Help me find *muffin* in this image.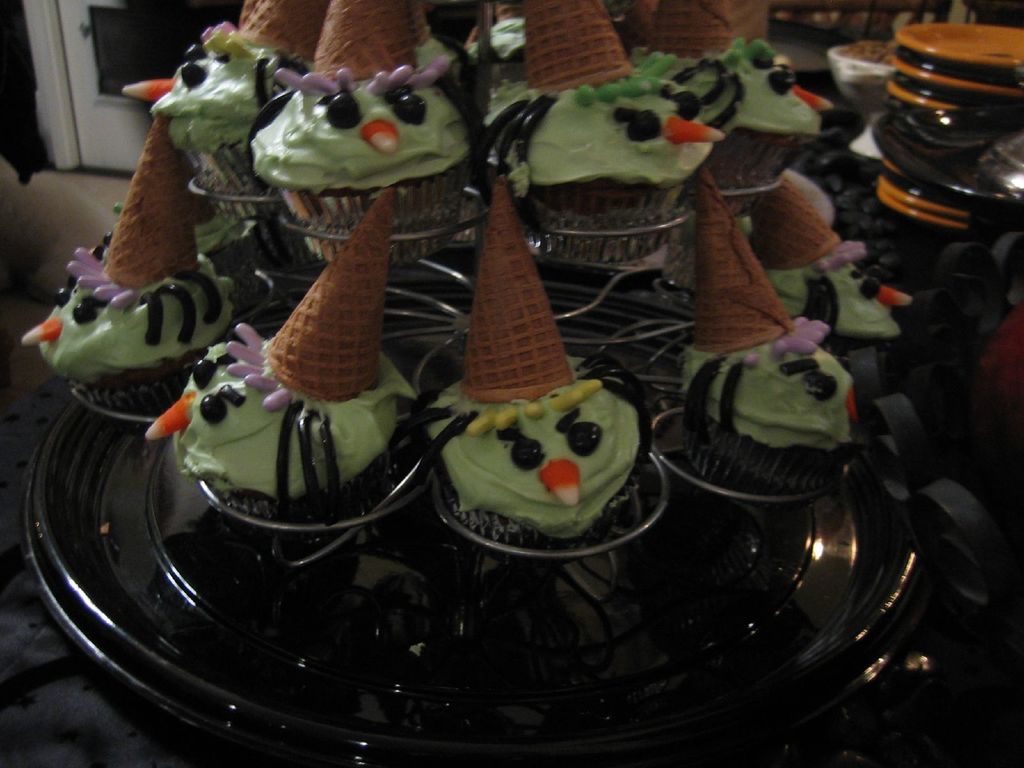
Found it: 670,173,867,505.
